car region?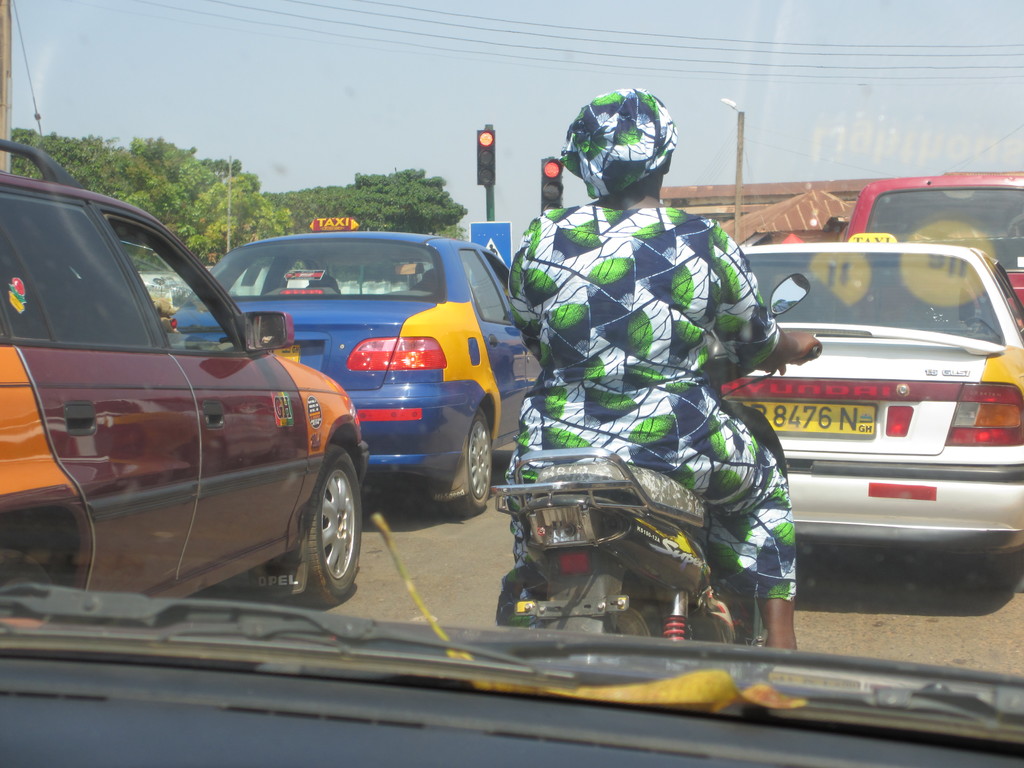
bbox=[166, 220, 549, 522]
